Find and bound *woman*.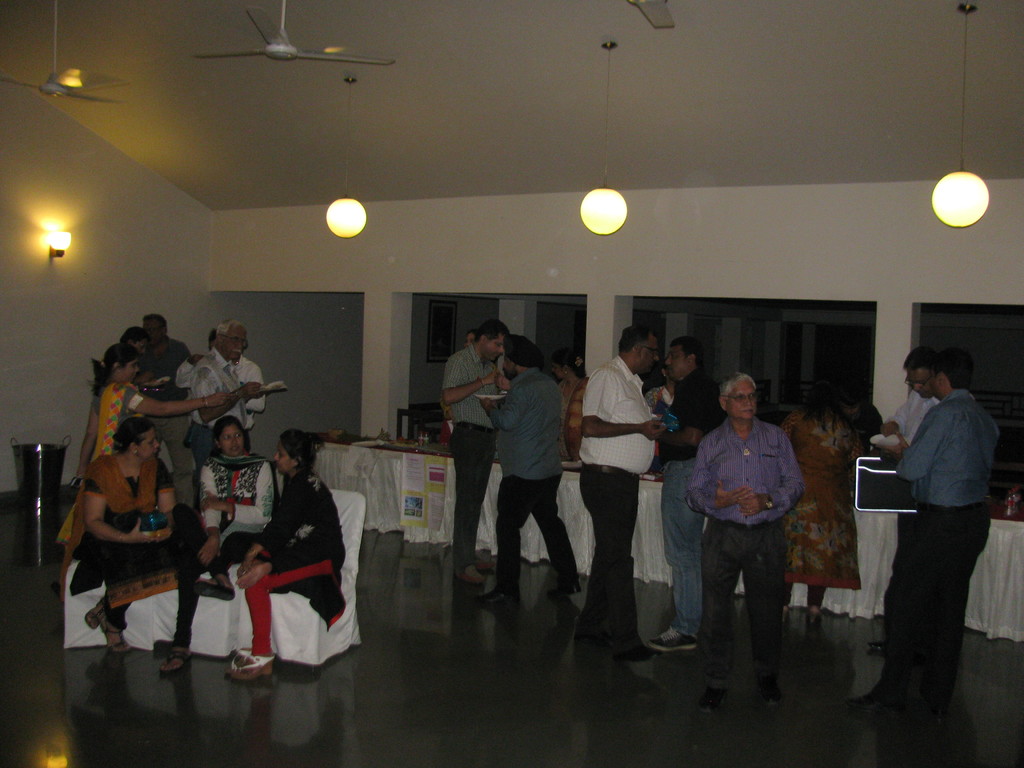
Bound: 67 336 234 507.
